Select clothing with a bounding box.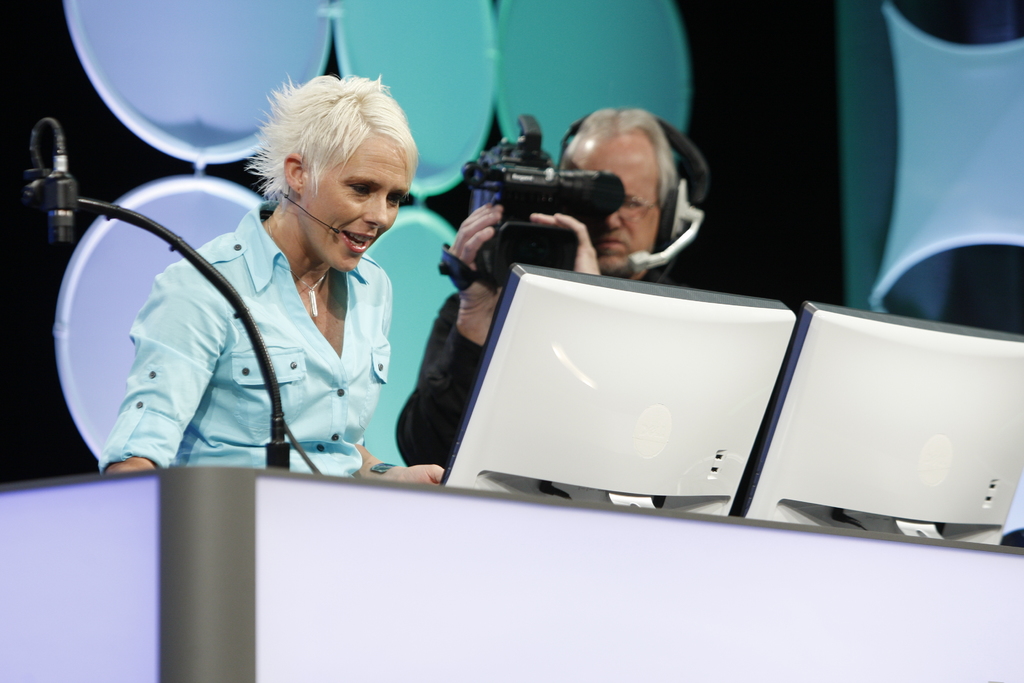
{"left": 90, "top": 177, "right": 452, "bottom": 486}.
